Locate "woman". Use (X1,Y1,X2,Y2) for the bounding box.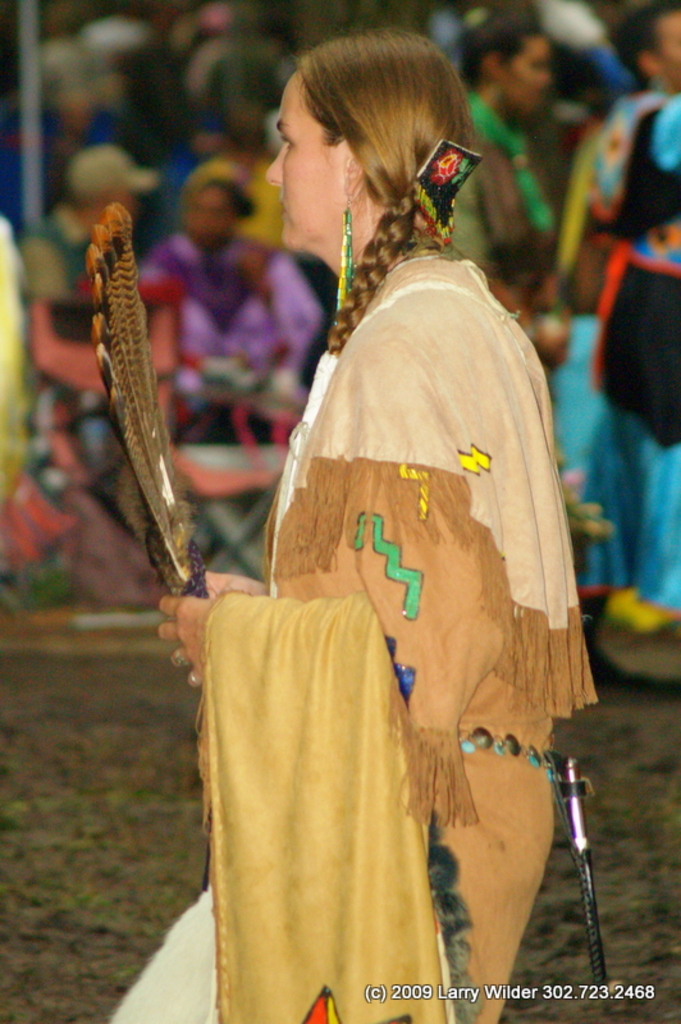
(447,9,579,366).
